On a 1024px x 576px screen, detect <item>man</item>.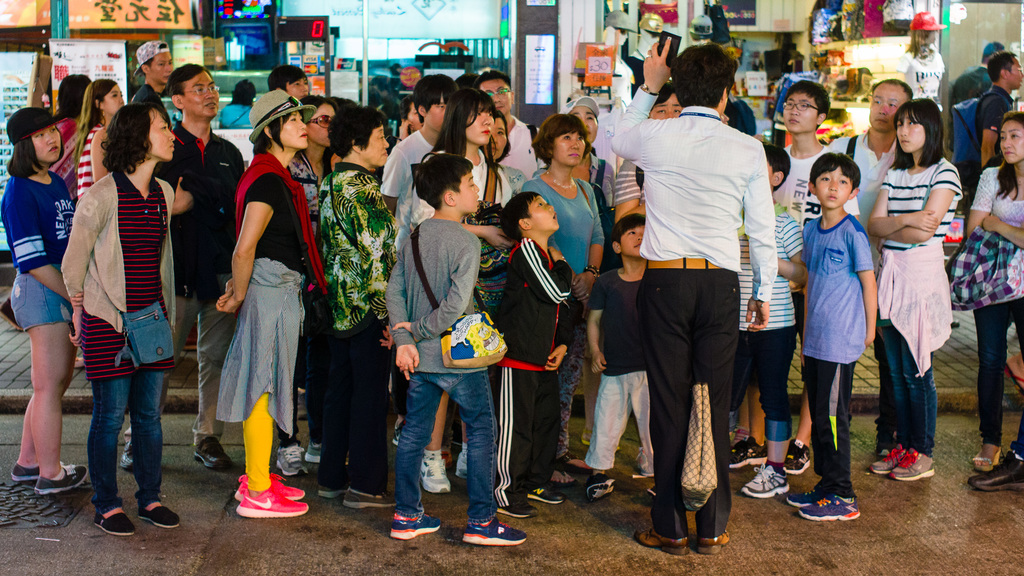
<bbox>378, 72, 461, 223</bbox>.
